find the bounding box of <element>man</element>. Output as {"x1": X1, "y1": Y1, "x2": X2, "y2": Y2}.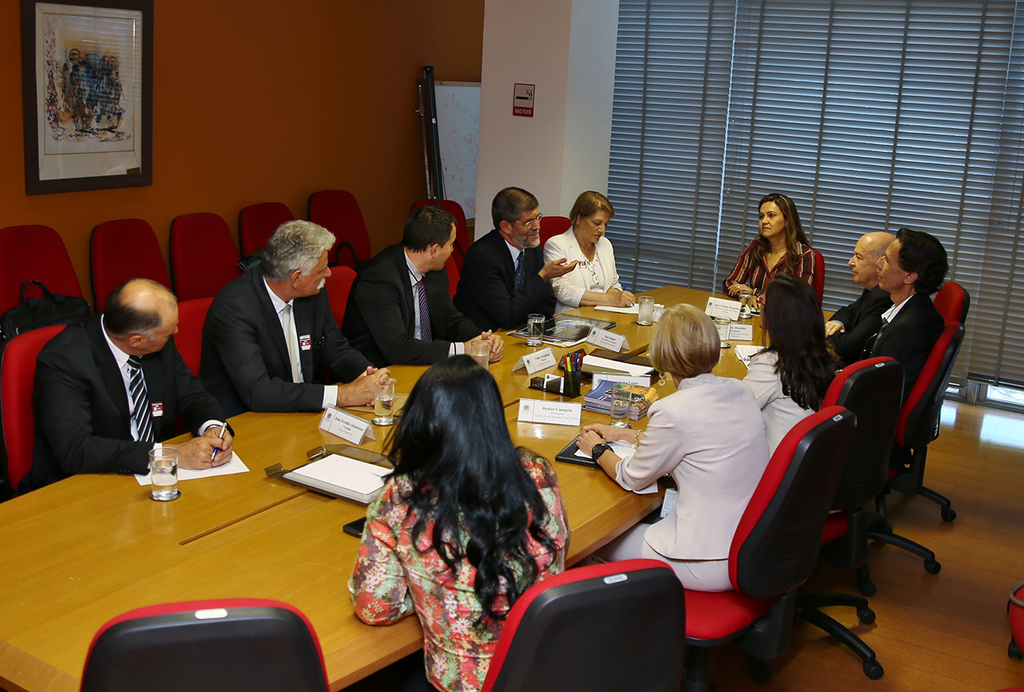
{"x1": 24, "y1": 278, "x2": 235, "y2": 484}.
